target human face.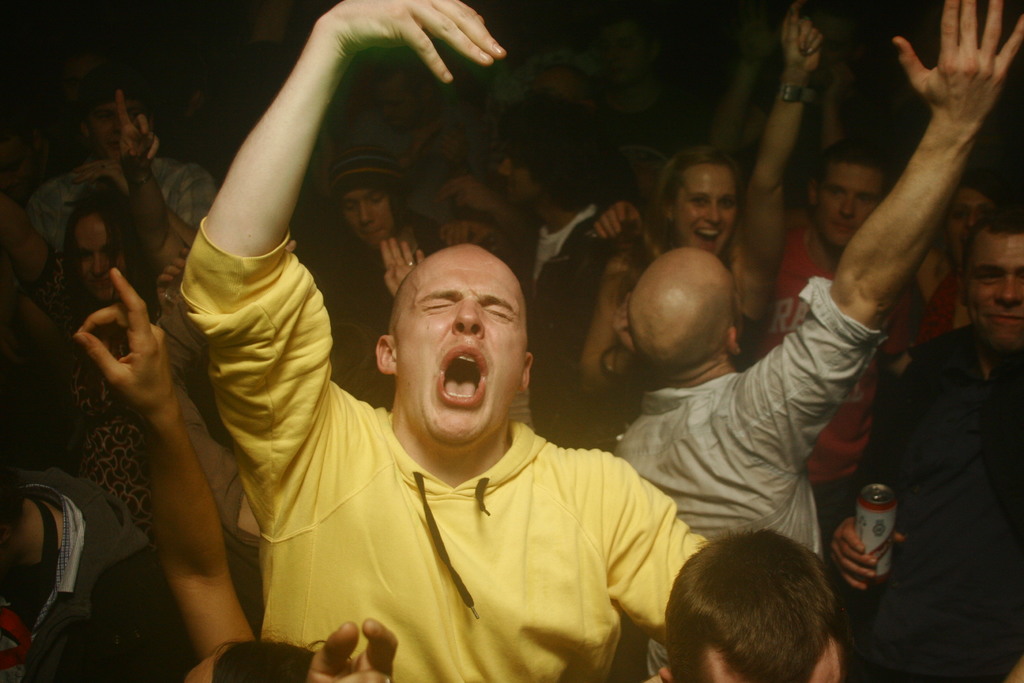
Target region: region(91, 86, 127, 163).
